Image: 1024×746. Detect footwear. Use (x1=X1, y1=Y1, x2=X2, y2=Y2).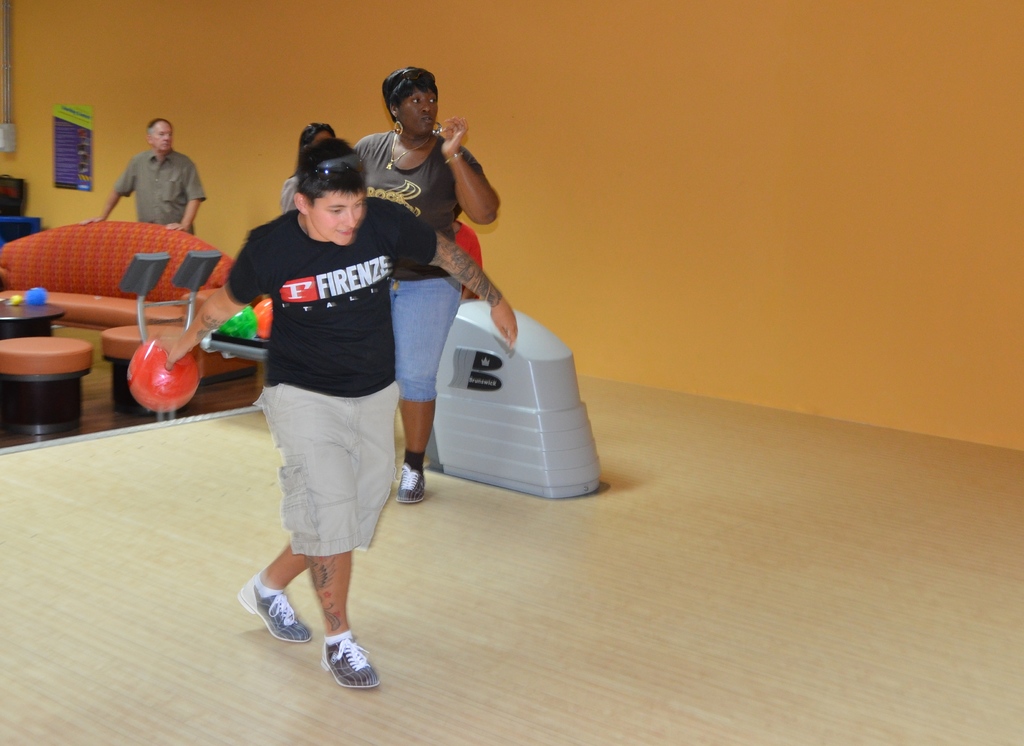
(x1=236, y1=572, x2=314, y2=641).
